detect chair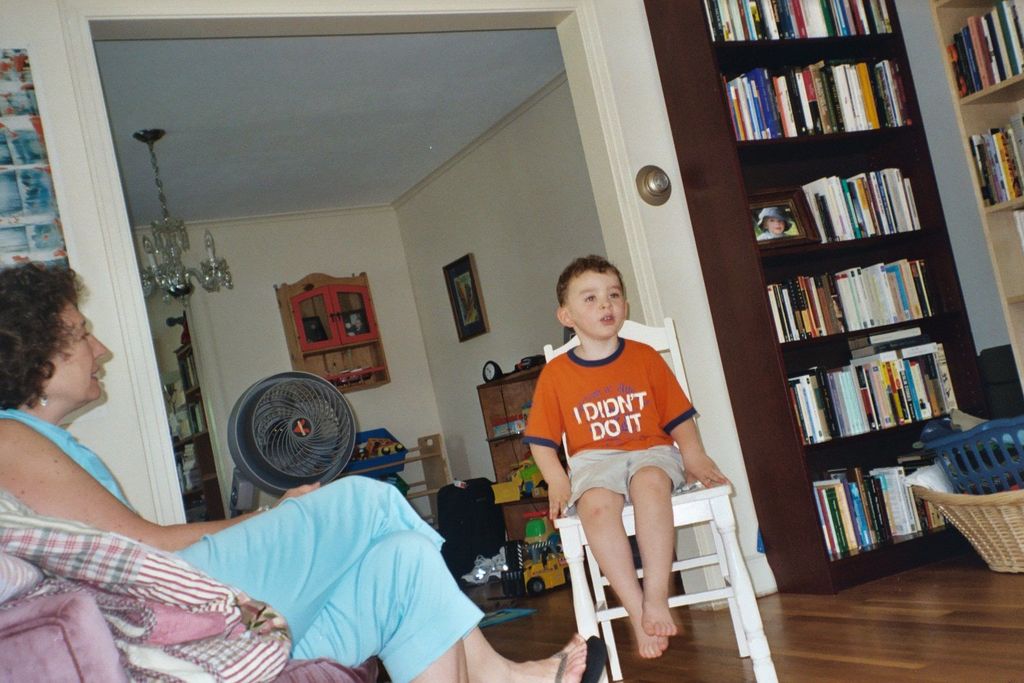
<bbox>0, 488, 380, 682</bbox>
